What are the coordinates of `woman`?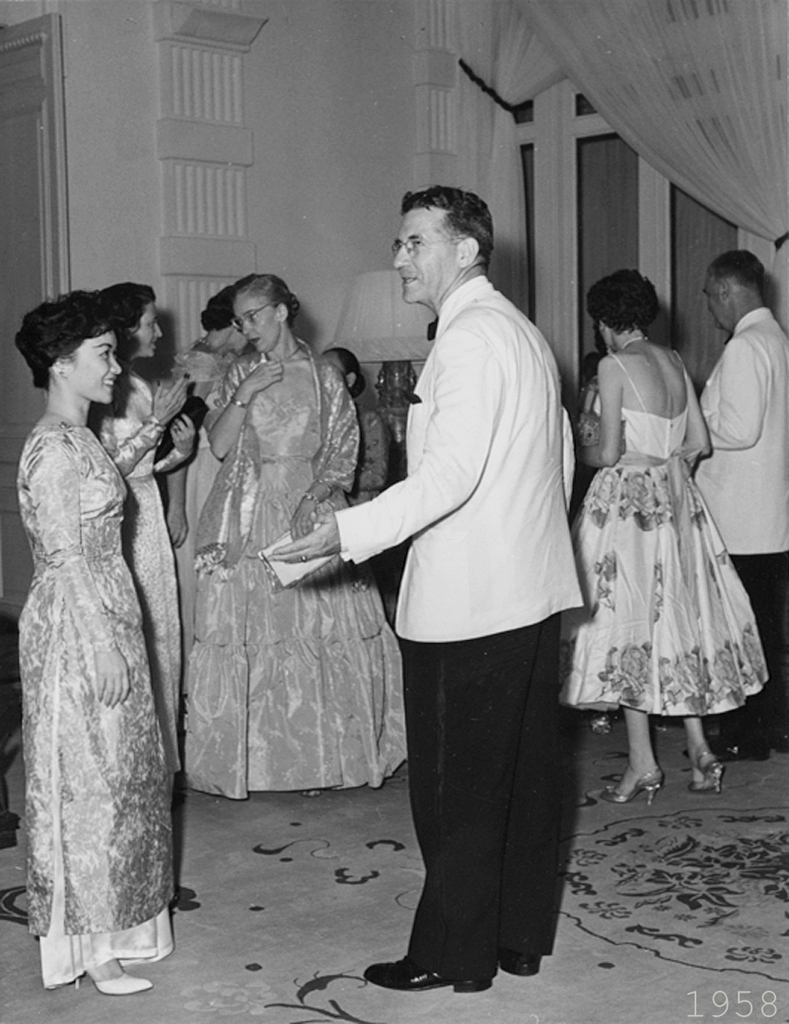
574,265,774,826.
